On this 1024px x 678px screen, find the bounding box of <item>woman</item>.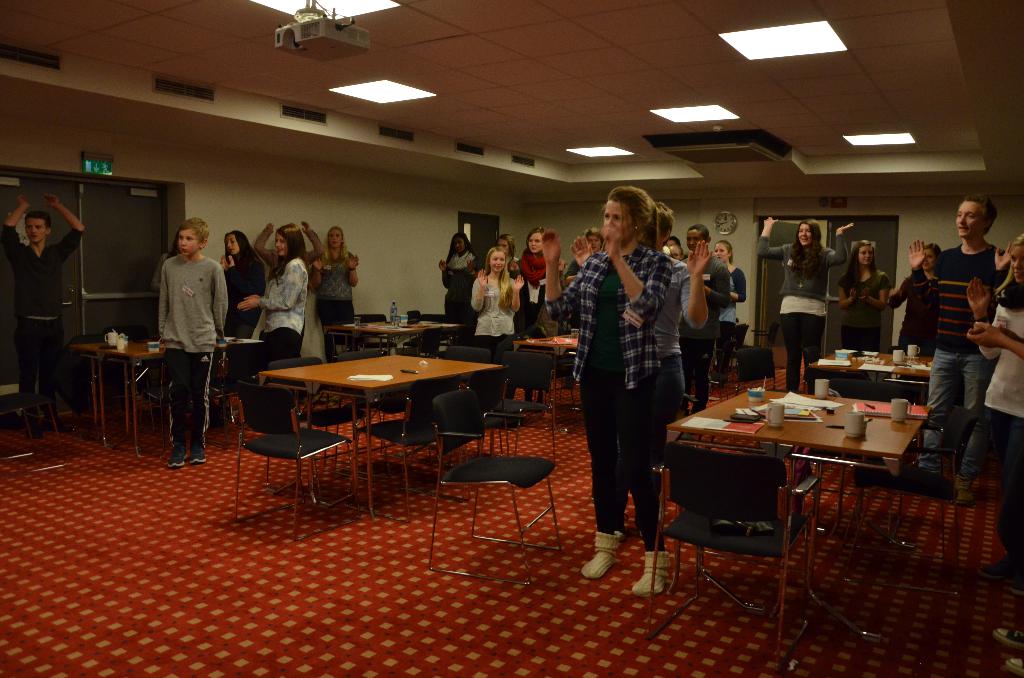
Bounding box: bbox=(304, 222, 362, 329).
